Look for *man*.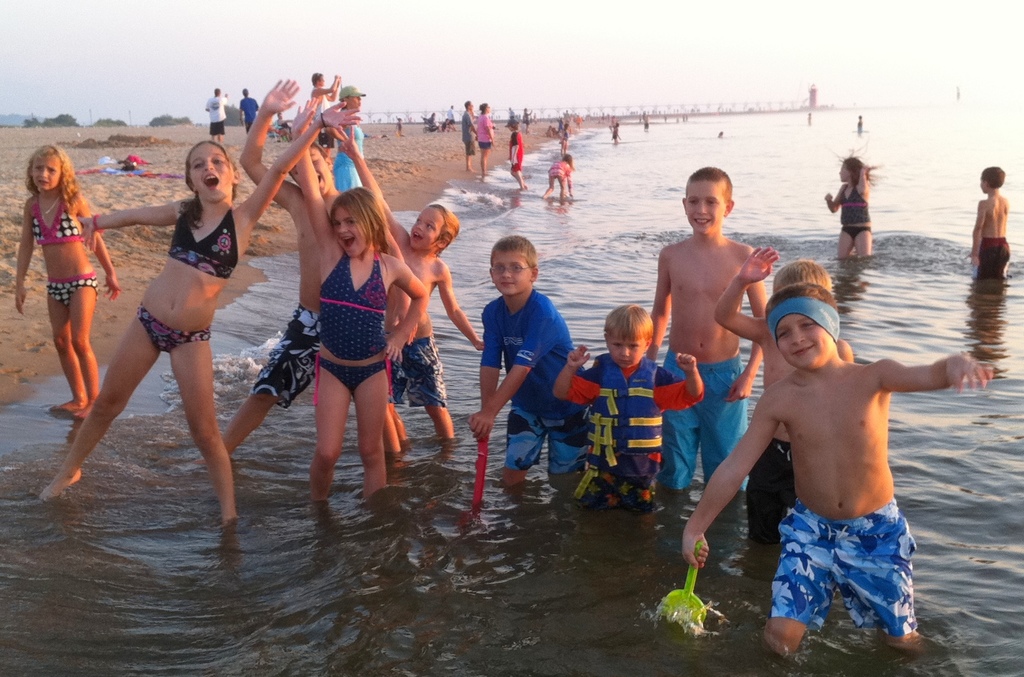
Found: left=671, top=270, right=983, bottom=669.
